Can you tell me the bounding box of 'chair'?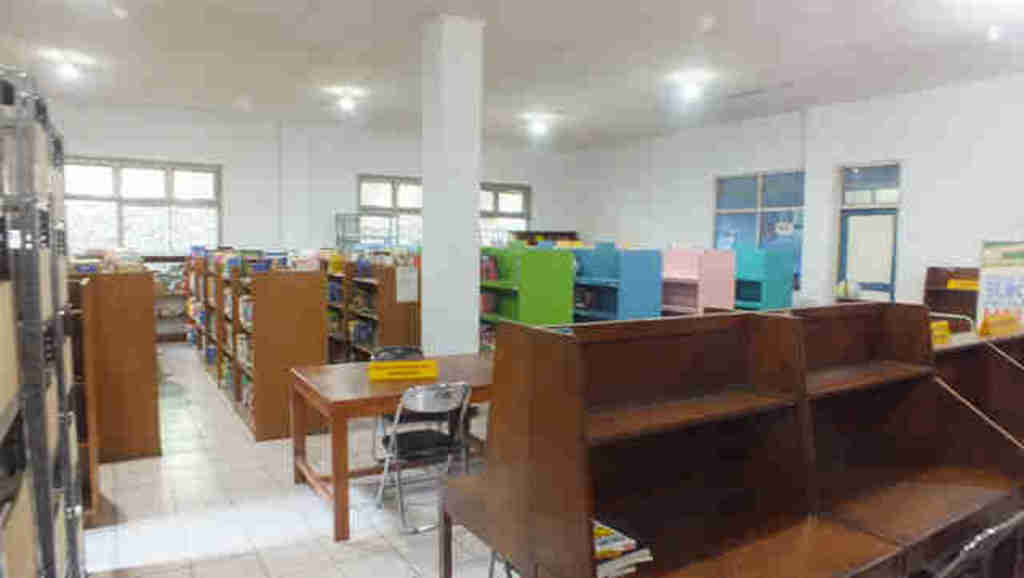
box(922, 509, 1022, 576).
